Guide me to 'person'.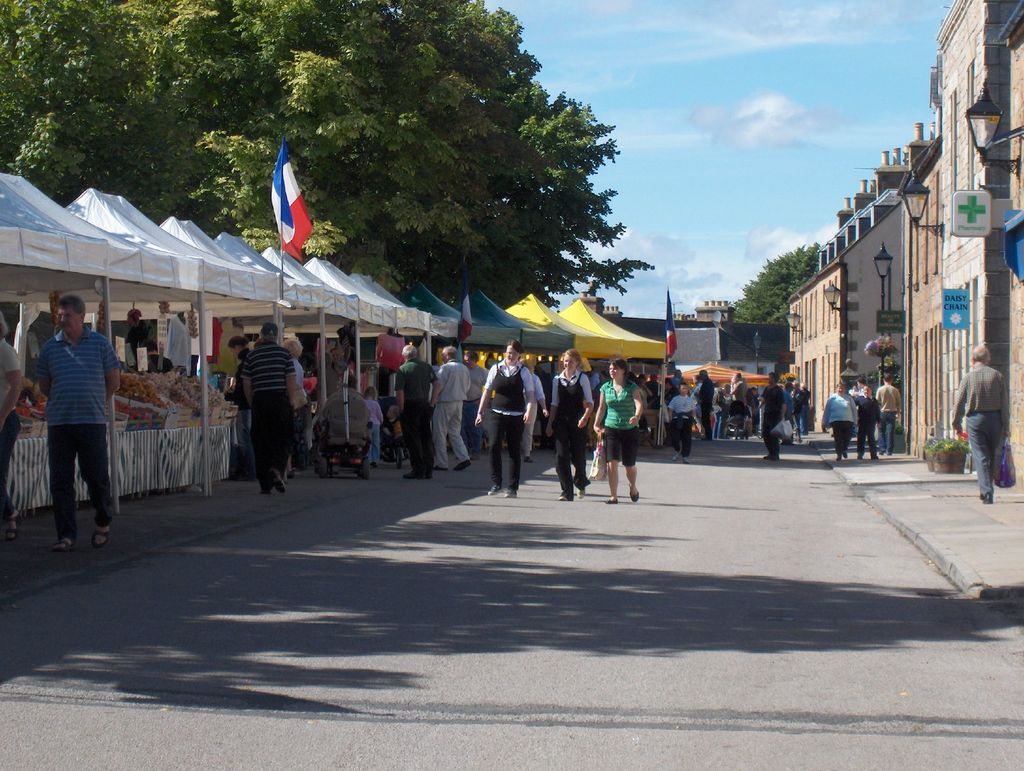
Guidance: bbox=[393, 345, 435, 478].
